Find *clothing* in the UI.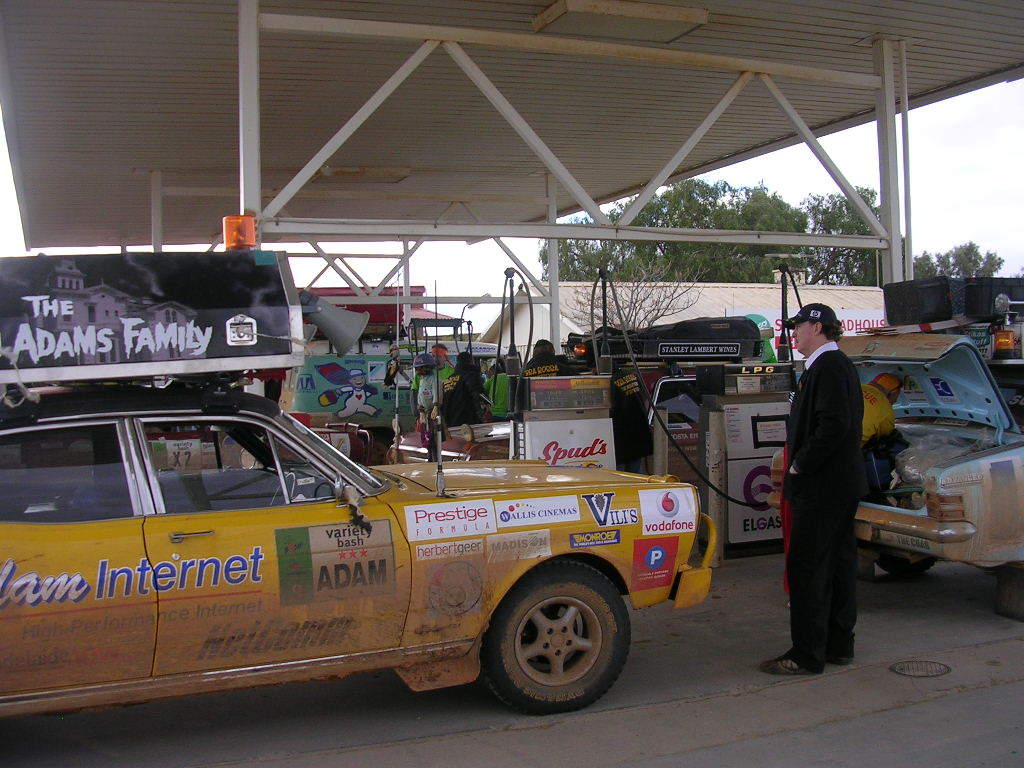
UI element at region(488, 368, 519, 411).
